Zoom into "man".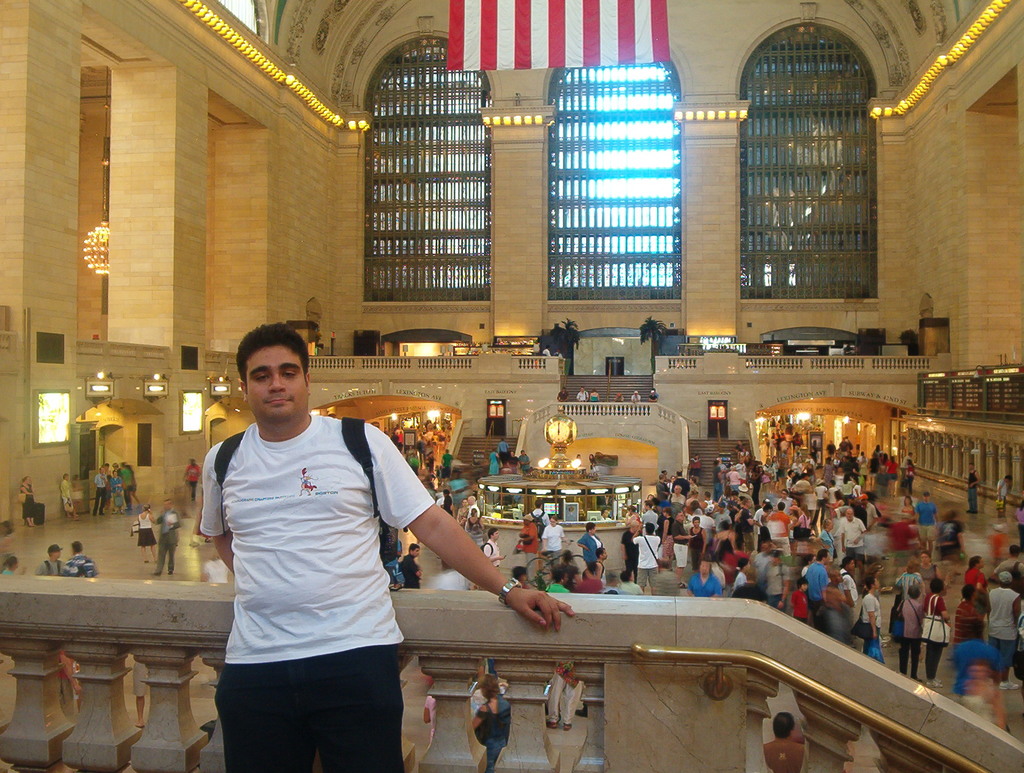
Zoom target: locate(150, 496, 186, 576).
